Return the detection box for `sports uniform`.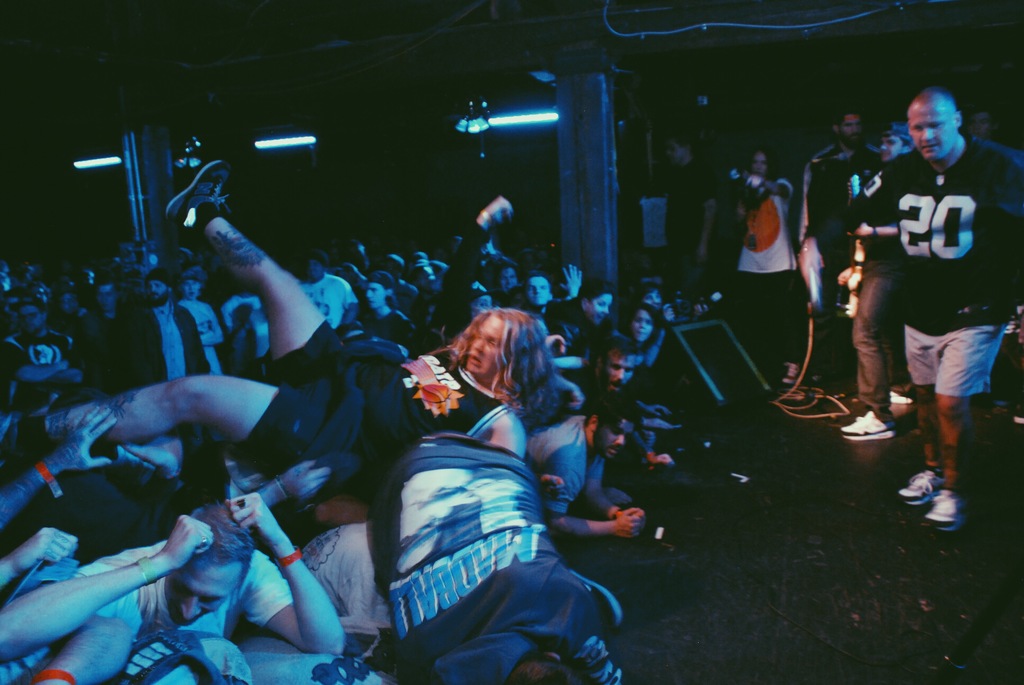
left=740, top=162, right=800, bottom=273.
